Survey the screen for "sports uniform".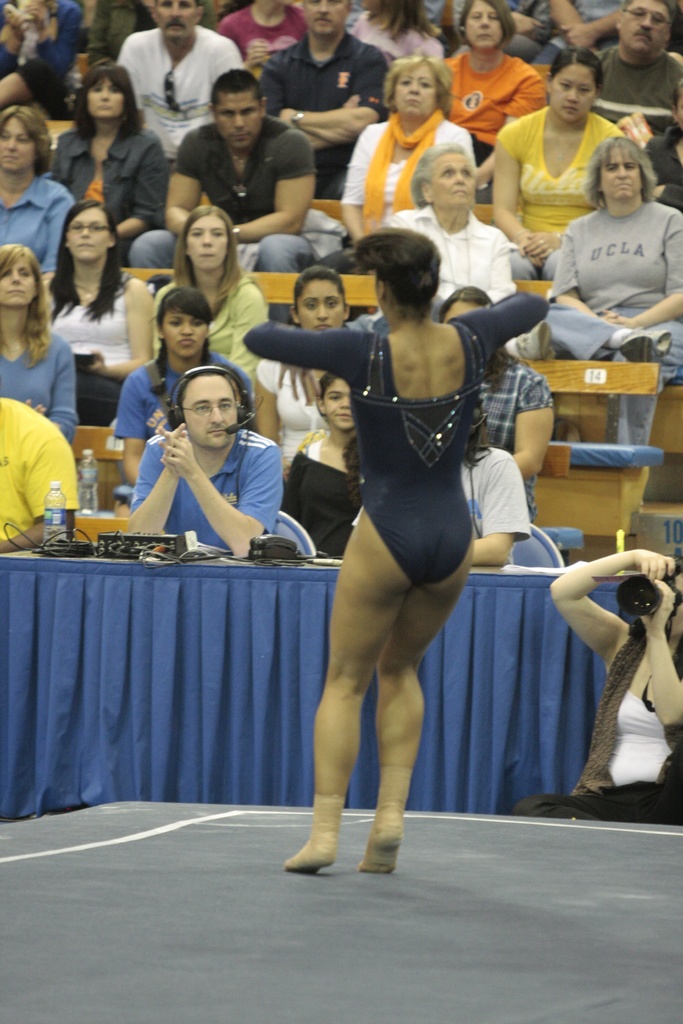
Survey found: detection(131, 416, 284, 554).
